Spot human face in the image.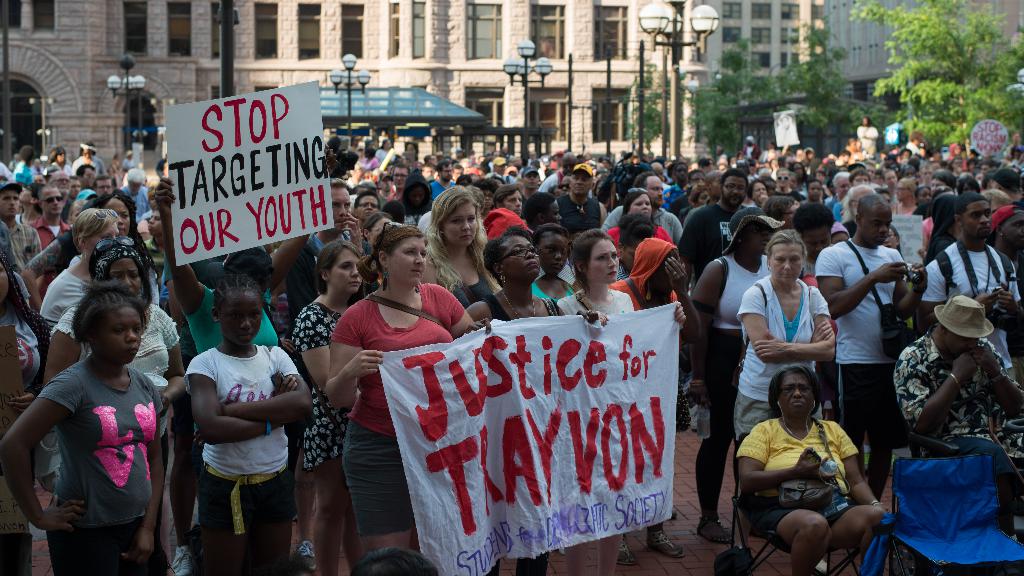
human face found at [left=876, top=176, right=881, bottom=183].
